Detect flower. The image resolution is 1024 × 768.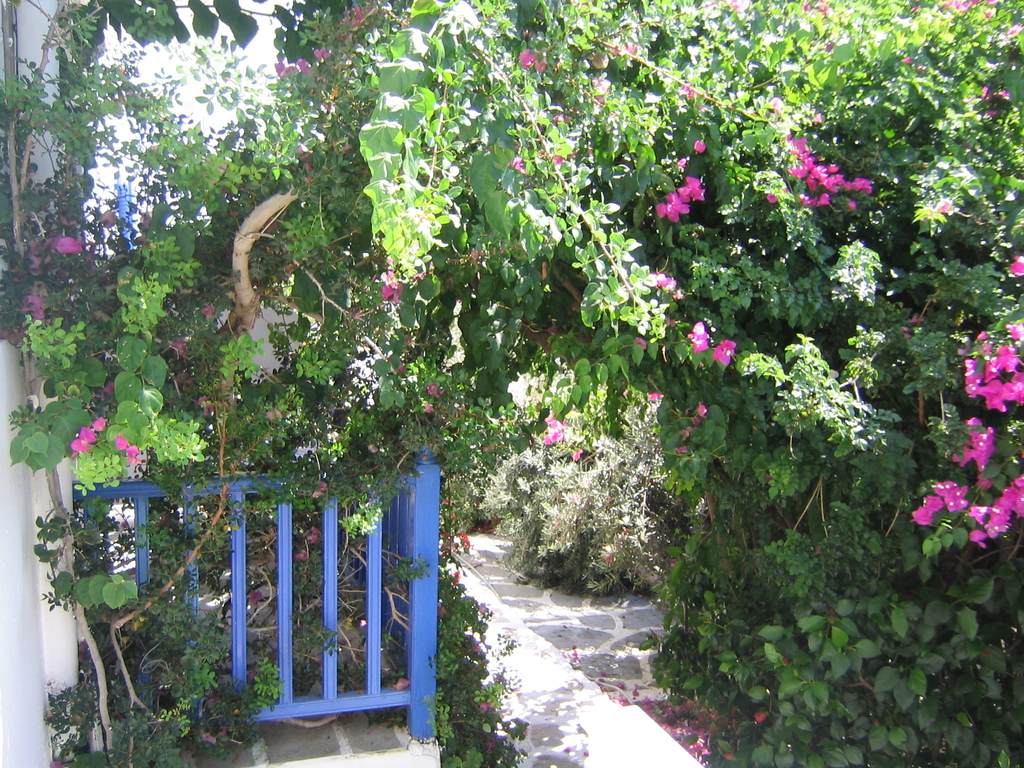
locate(676, 173, 705, 199).
